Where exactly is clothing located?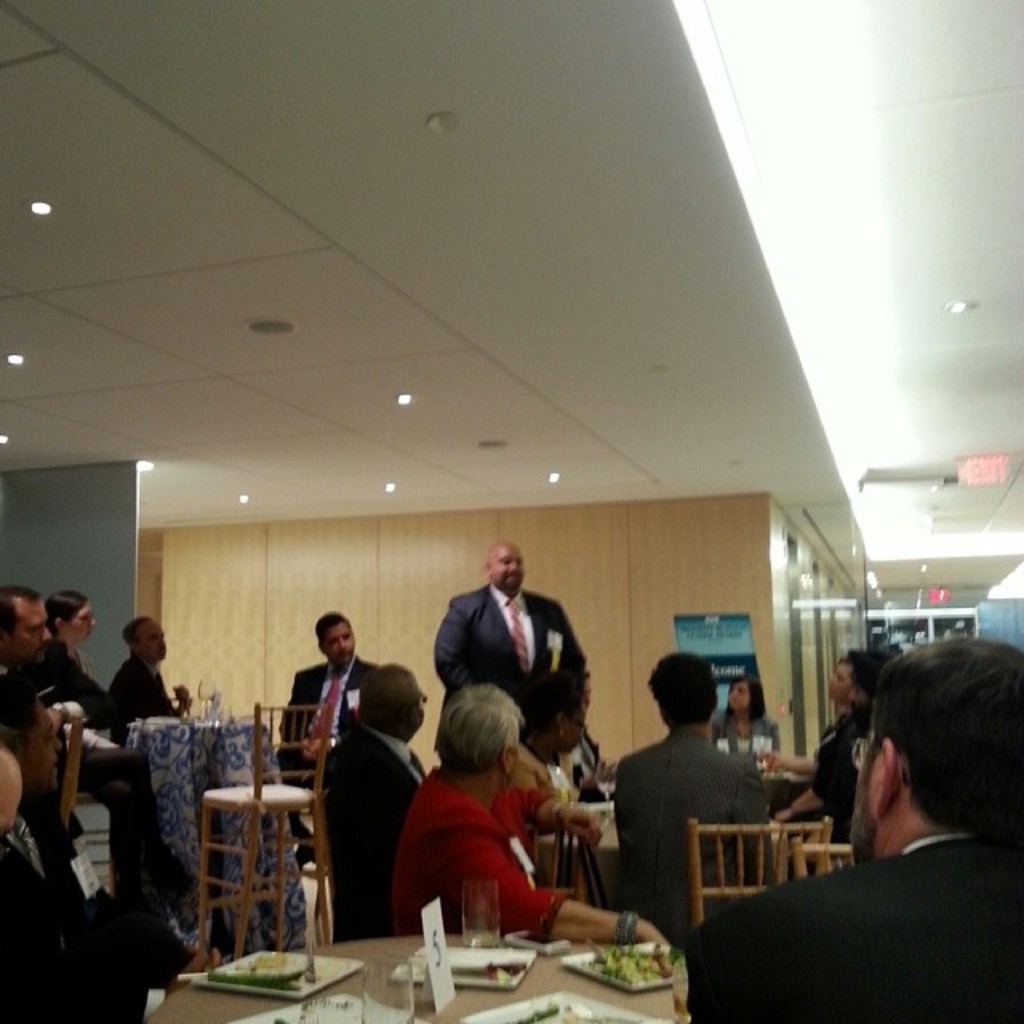
Its bounding box is 803:693:870:845.
